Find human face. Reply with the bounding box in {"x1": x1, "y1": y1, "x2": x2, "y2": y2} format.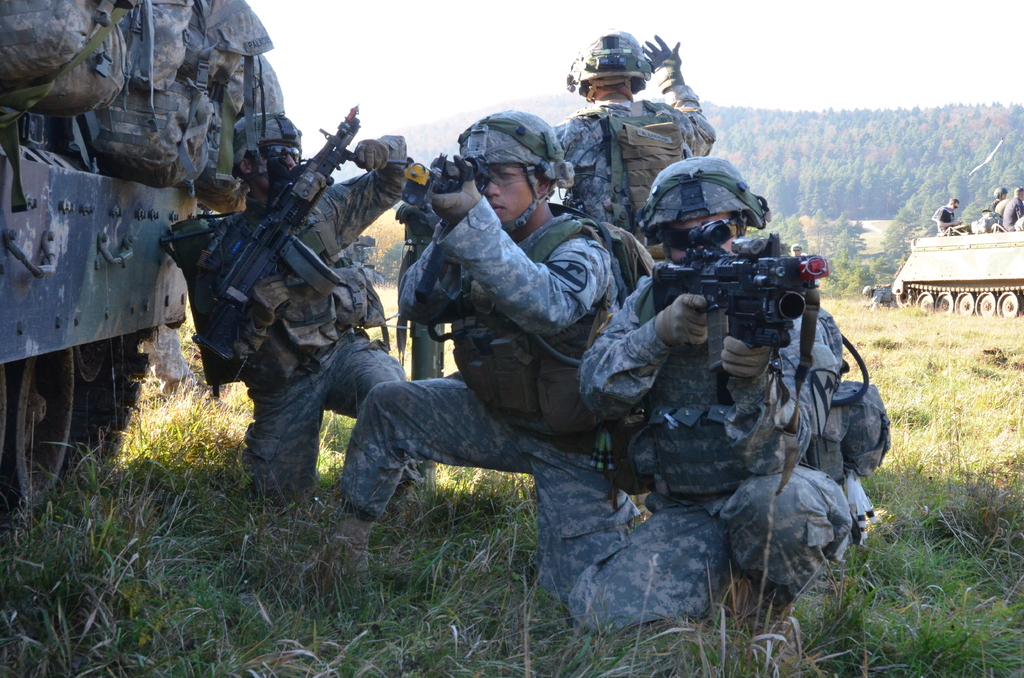
{"x1": 253, "y1": 141, "x2": 303, "y2": 186}.
